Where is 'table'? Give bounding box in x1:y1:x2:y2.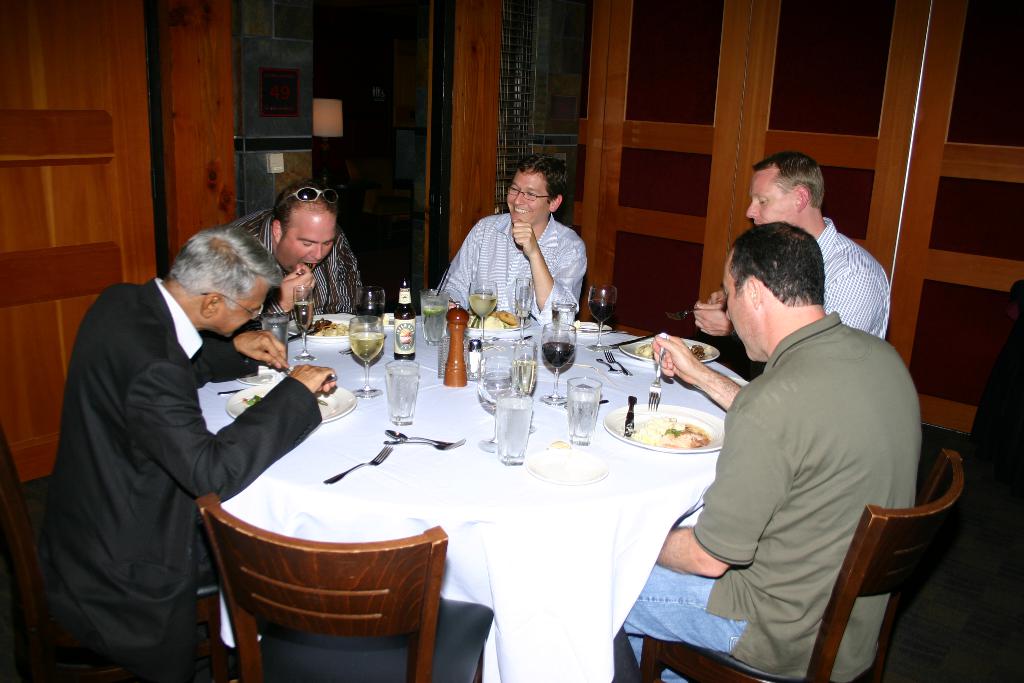
165:313:785:673.
